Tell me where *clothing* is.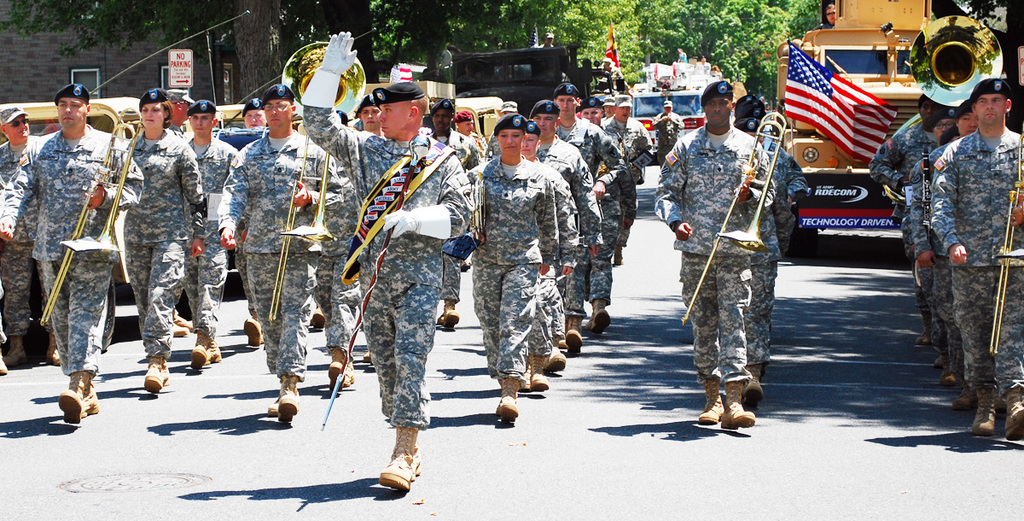
*clothing* is at [931, 119, 1023, 394].
